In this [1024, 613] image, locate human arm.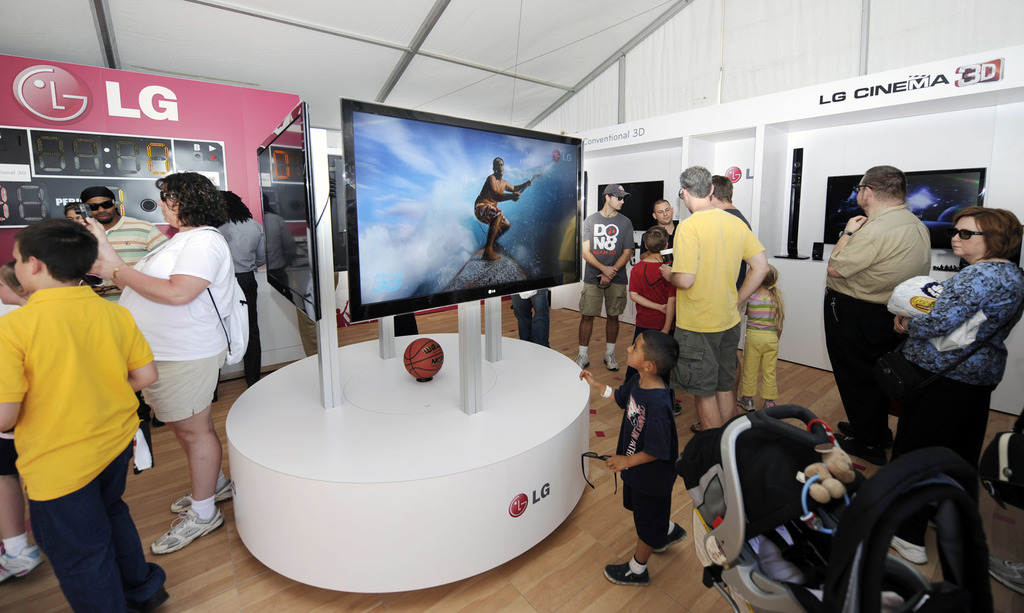
Bounding box: pyautogui.locateOnScreen(85, 218, 130, 266).
